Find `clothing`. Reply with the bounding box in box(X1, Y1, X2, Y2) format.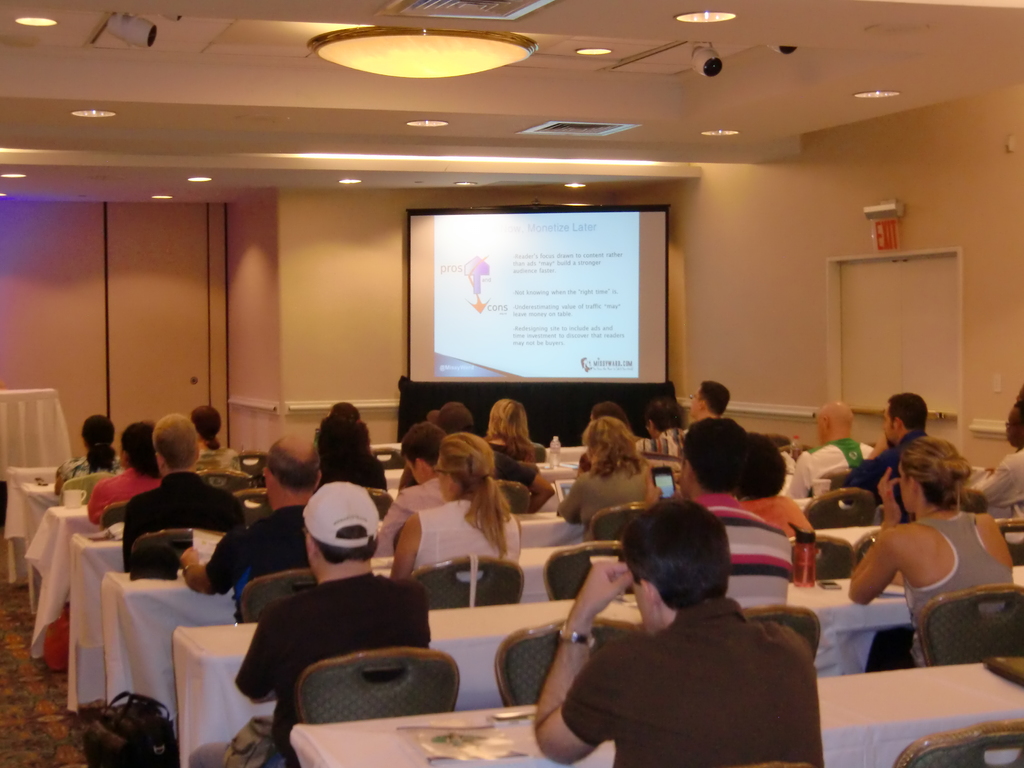
box(376, 478, 446, 556).
